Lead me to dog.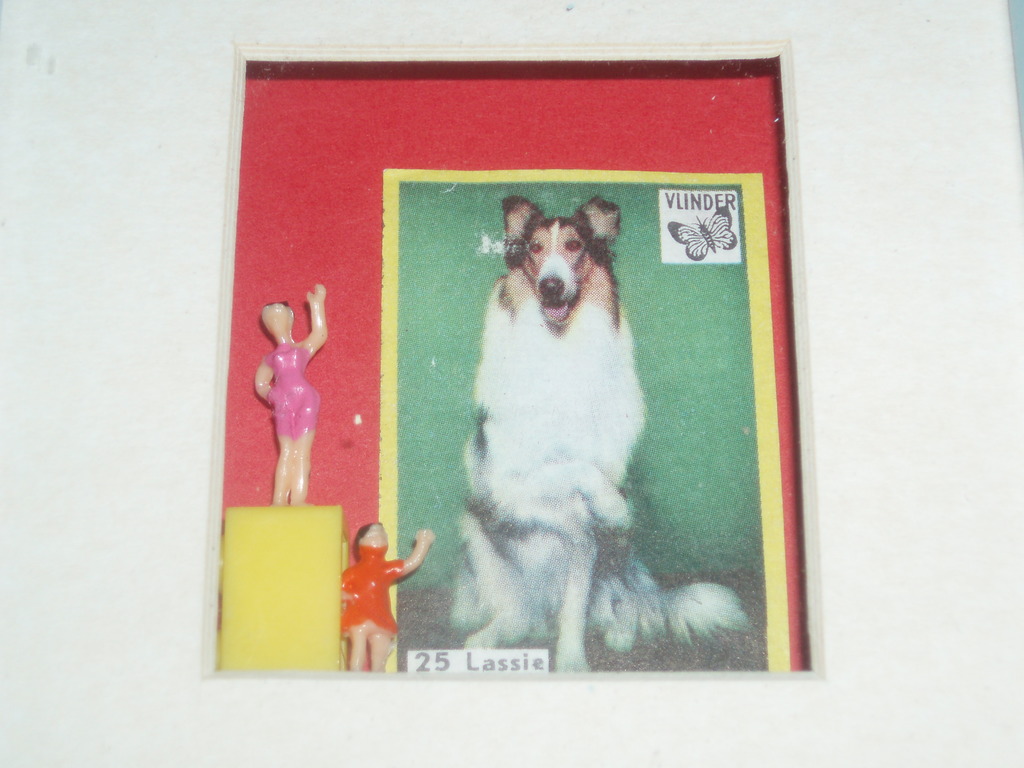
Lead to [450, 191, 756, 673].
